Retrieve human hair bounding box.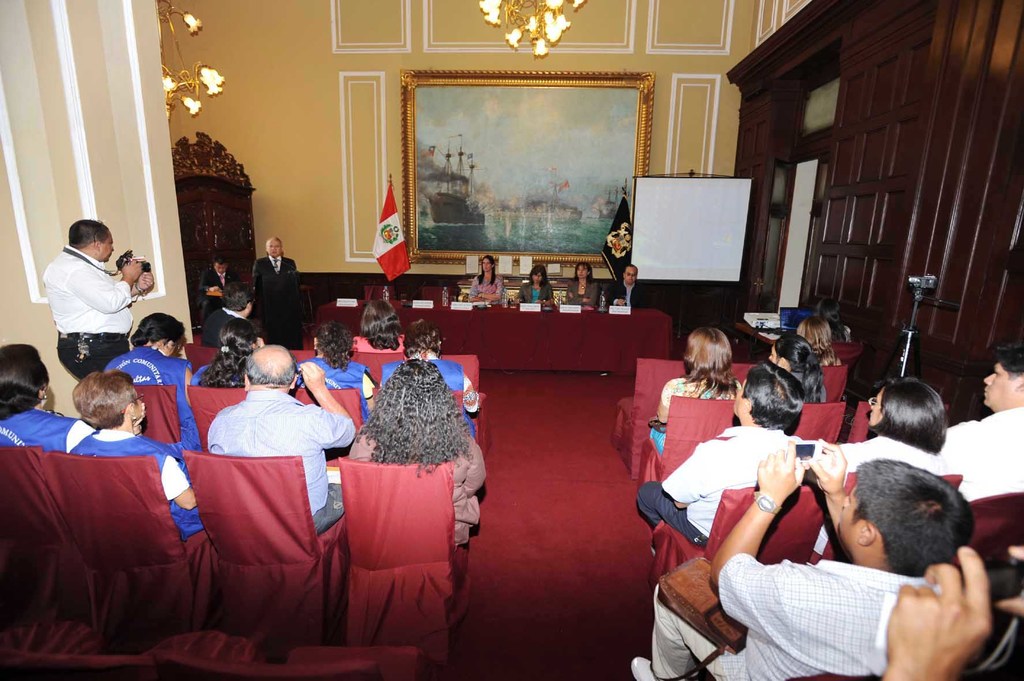
Bounding box: box=[130, 308, 186, 351].
